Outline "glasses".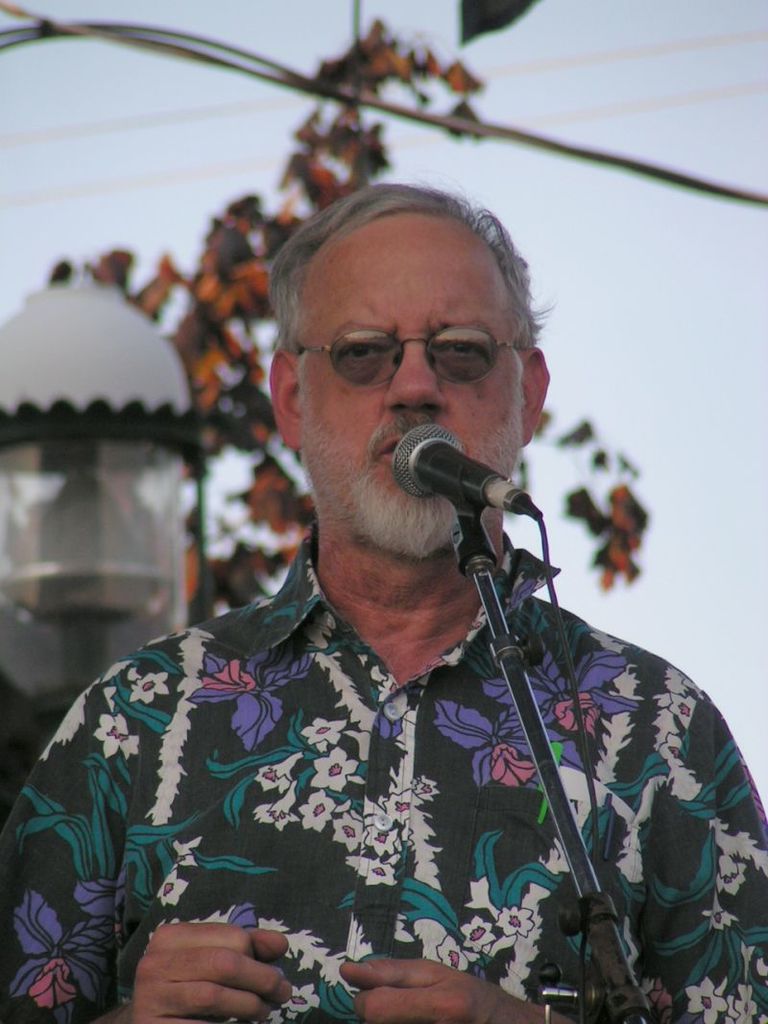
Outline: x1=290, y1=308, x2=541, y2=385.
